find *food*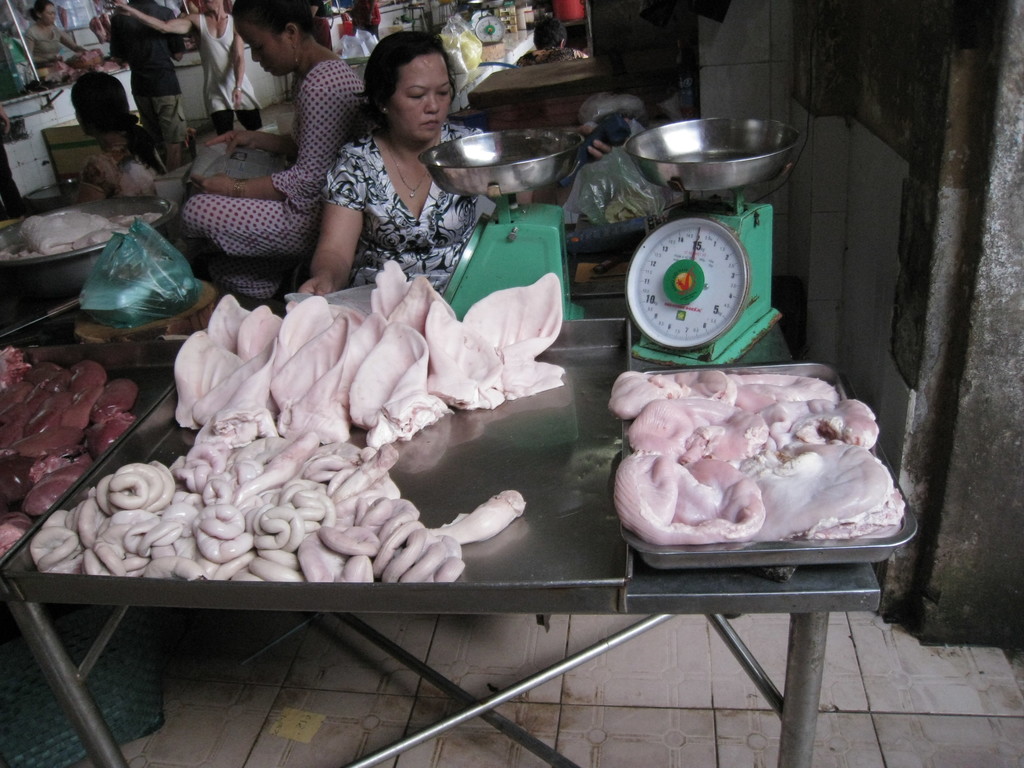
bbox=[37, 420, 523, 580]
